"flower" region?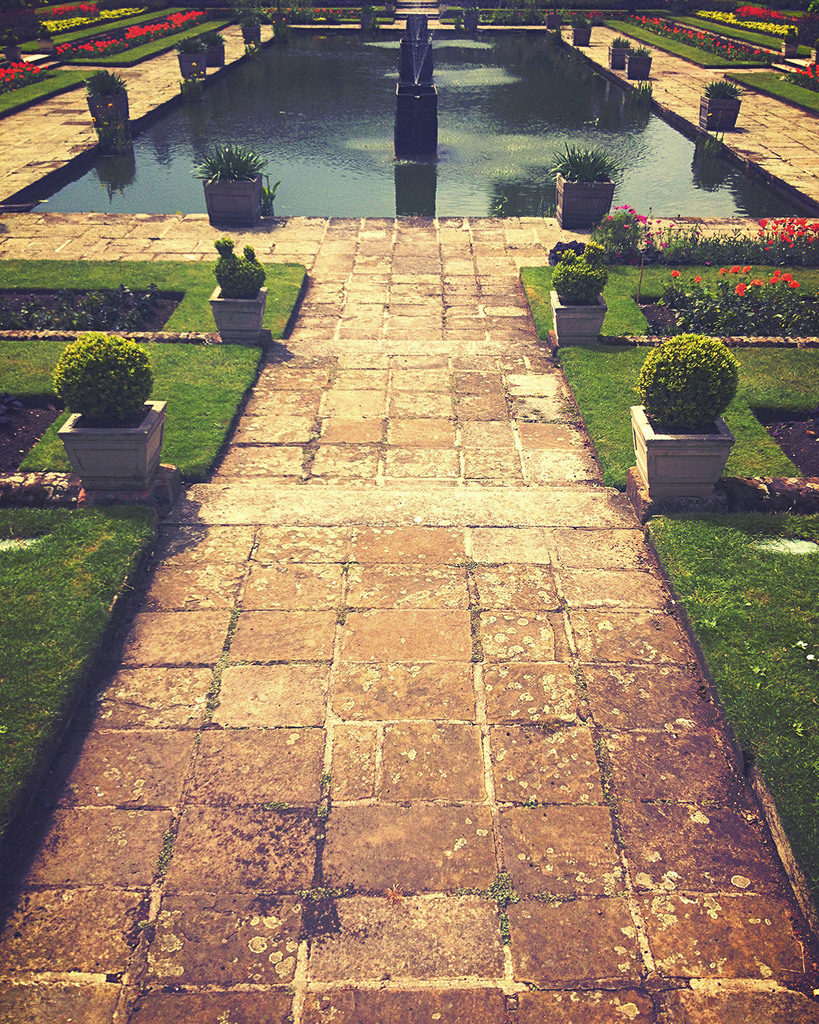
left=742, top=264, right=752, bottom=274
